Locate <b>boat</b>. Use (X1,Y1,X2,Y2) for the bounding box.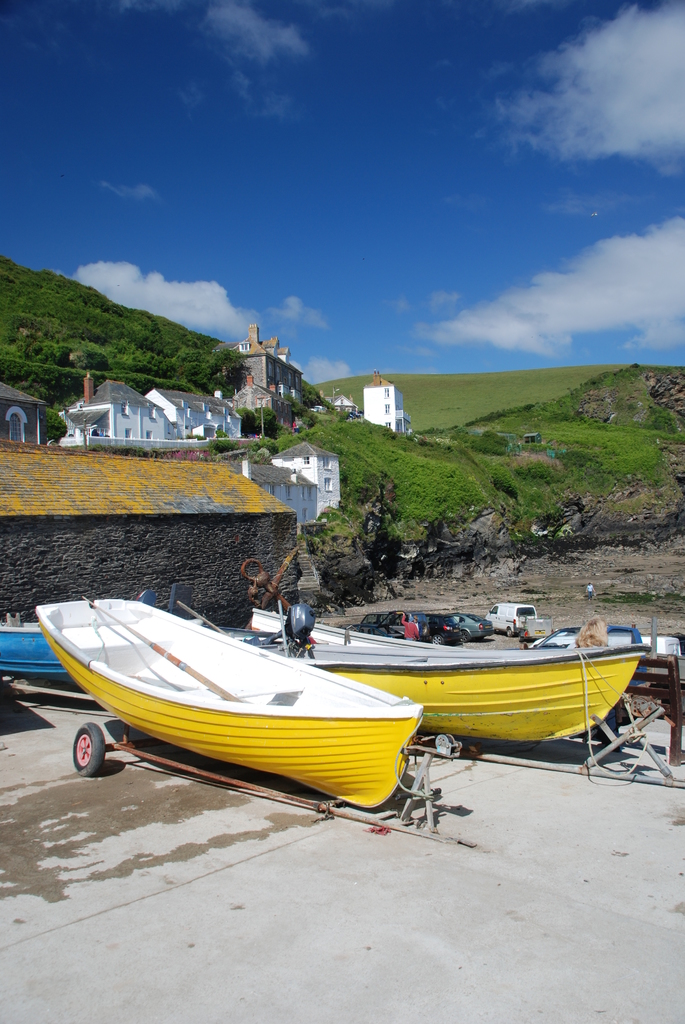
(29,583,461,811).
